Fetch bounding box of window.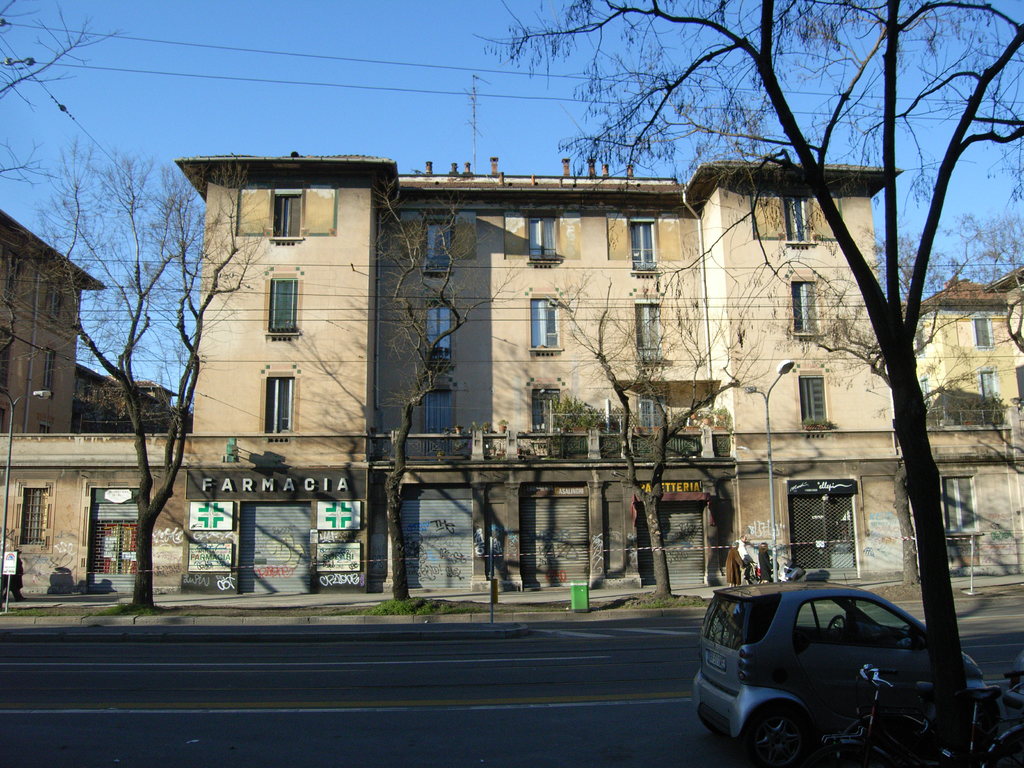
Bbox: x1=12, y1=483, x2=47, y2=547.
